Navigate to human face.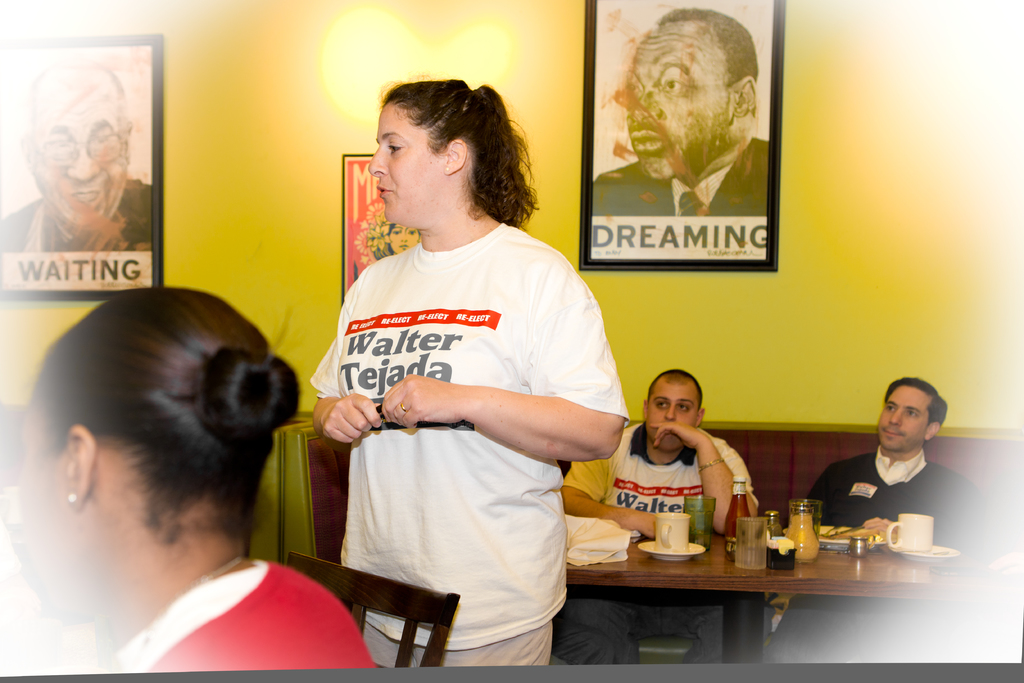
Navigation target: box(646, 394, 697, 441).
